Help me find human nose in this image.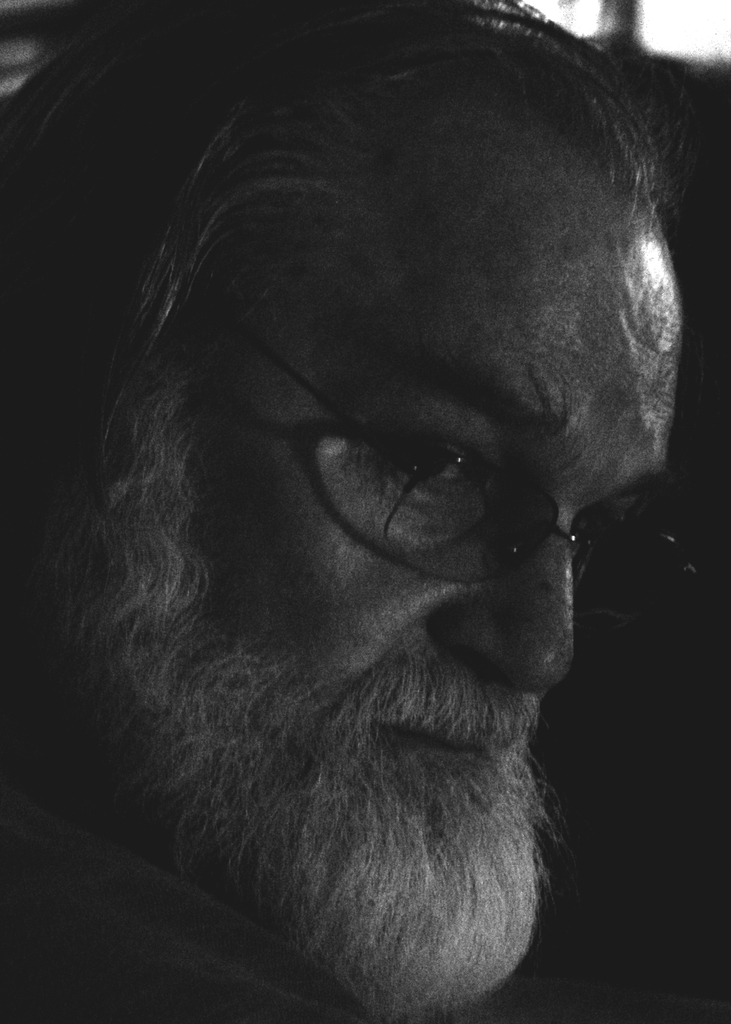
Found it: rect(421, 497, 589, 707).
